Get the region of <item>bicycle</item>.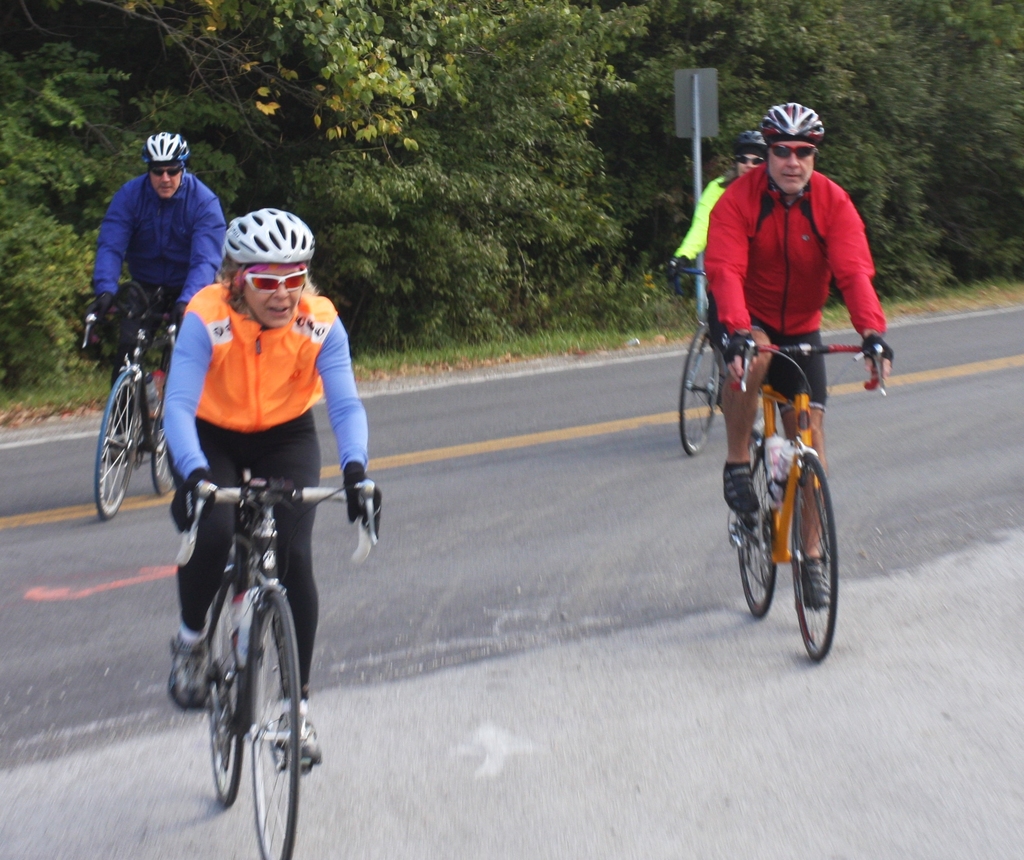
select_region(673, 256, 778, 459).
